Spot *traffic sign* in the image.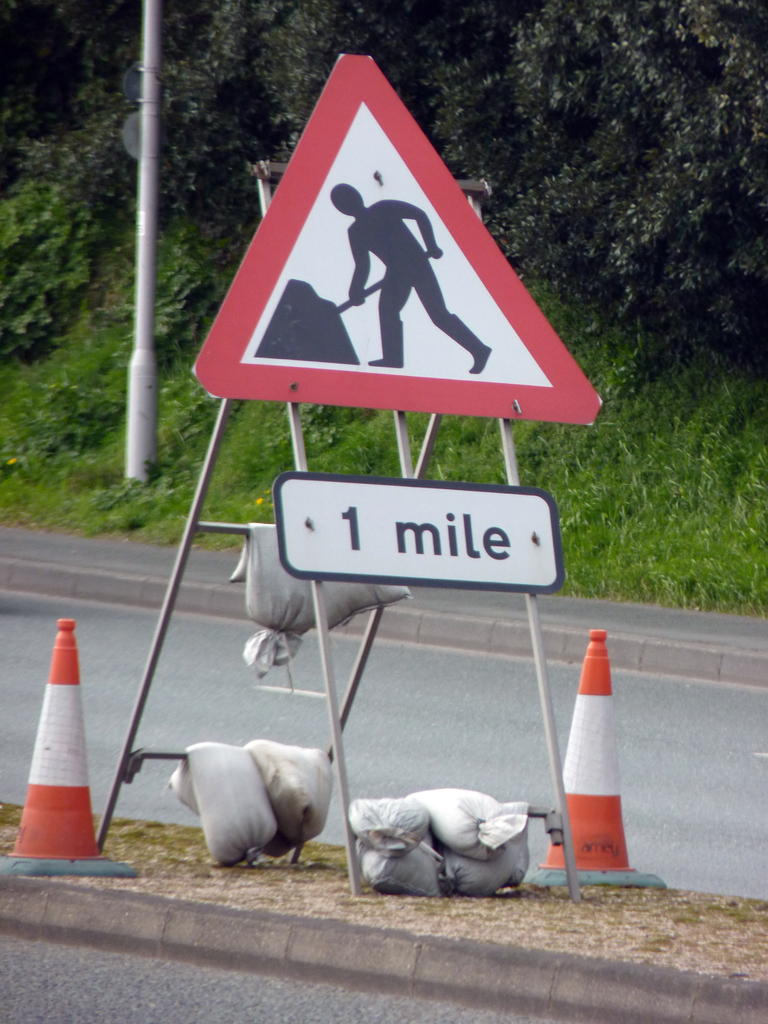
*traffic sign* found at detection(280, 481, 567, 587).
